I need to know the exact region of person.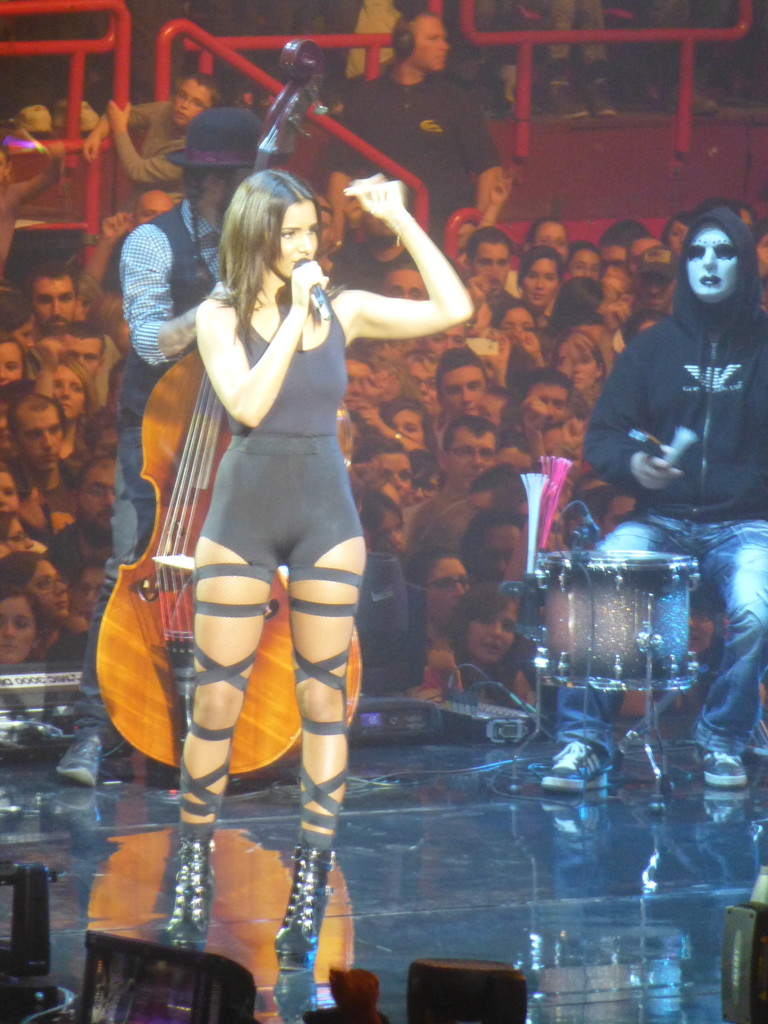
Region: box(75, 73, 220, 206).
